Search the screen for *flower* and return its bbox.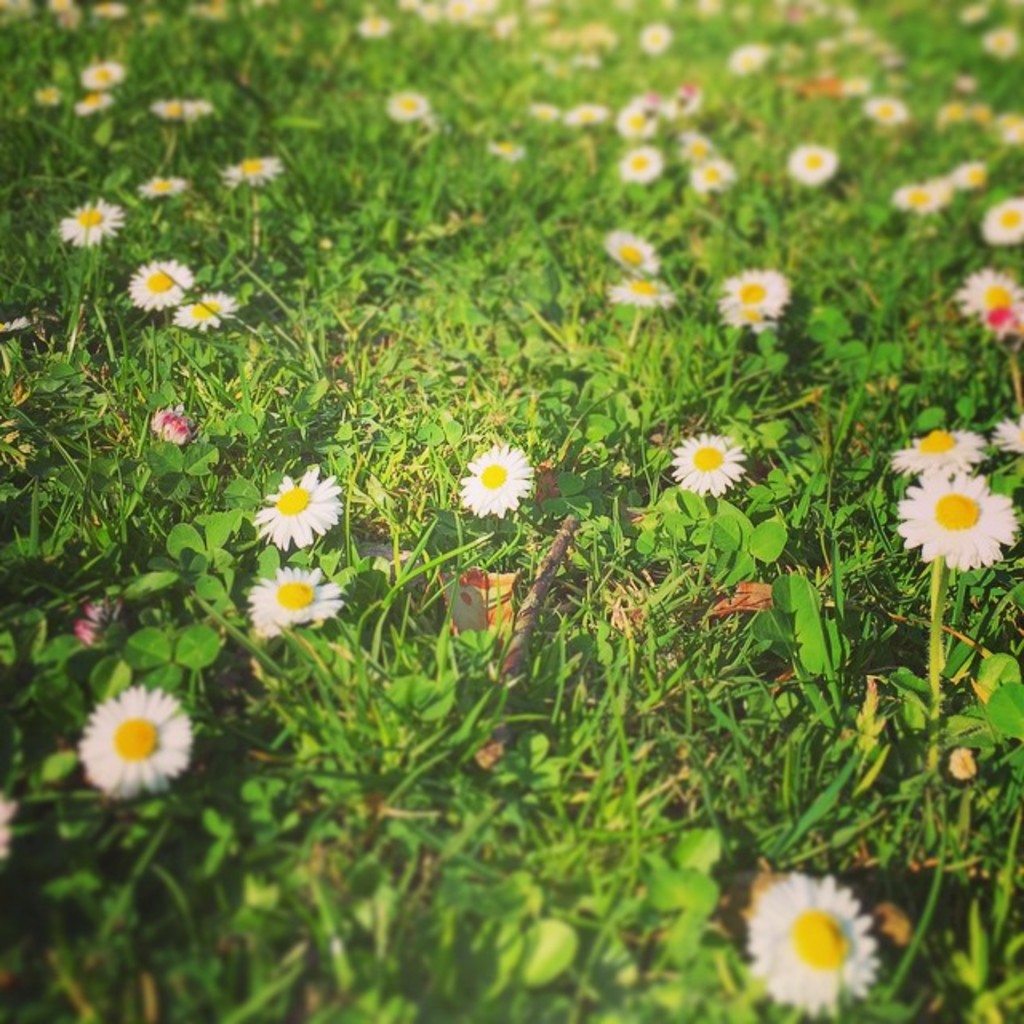
Found: 251, 464, 344, 550.
